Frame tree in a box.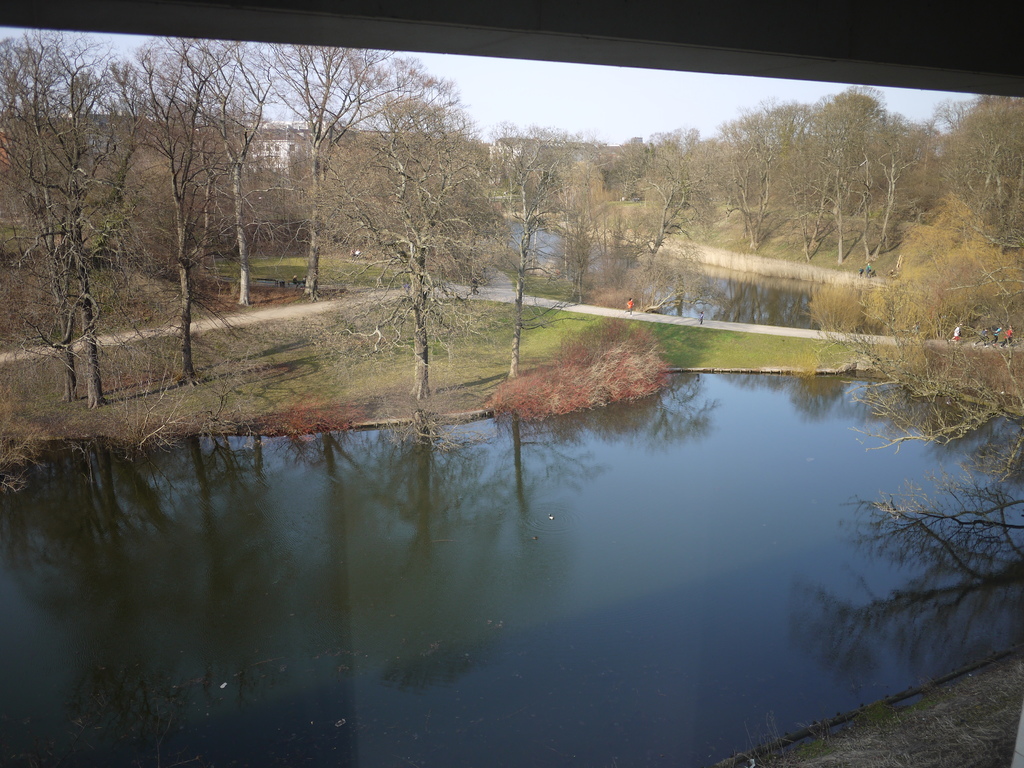
left=0, top=29, right=145, bottom=407.
